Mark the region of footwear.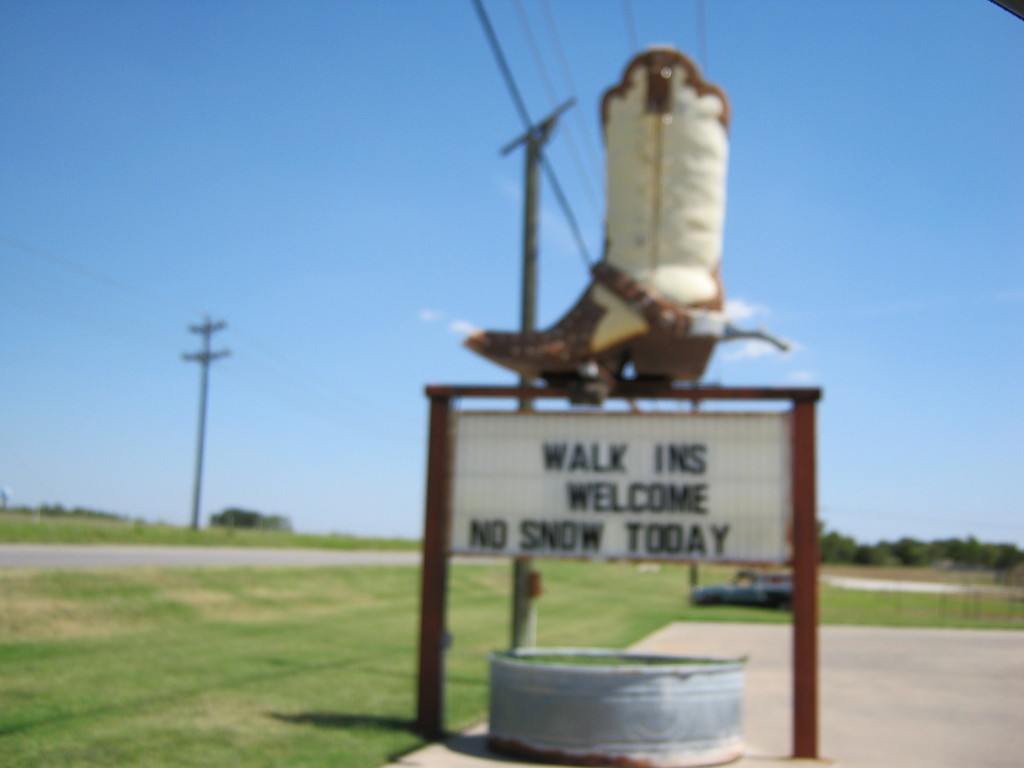
Region: 458:49:719:410.
